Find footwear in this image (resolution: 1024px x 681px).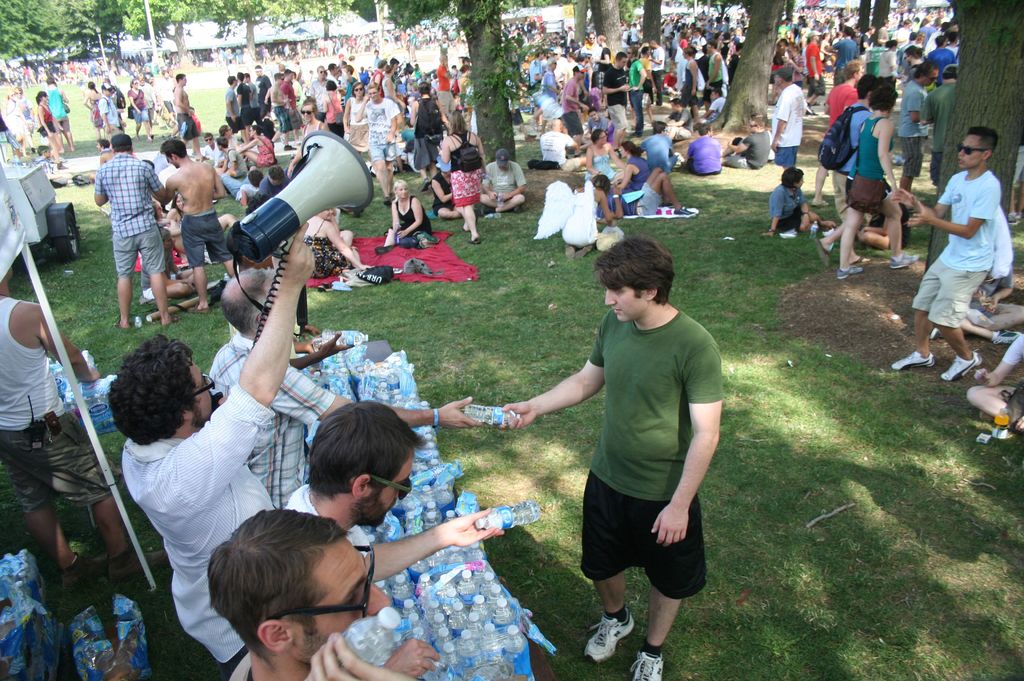
[left=844, top=256, right=870, bottom=265].
